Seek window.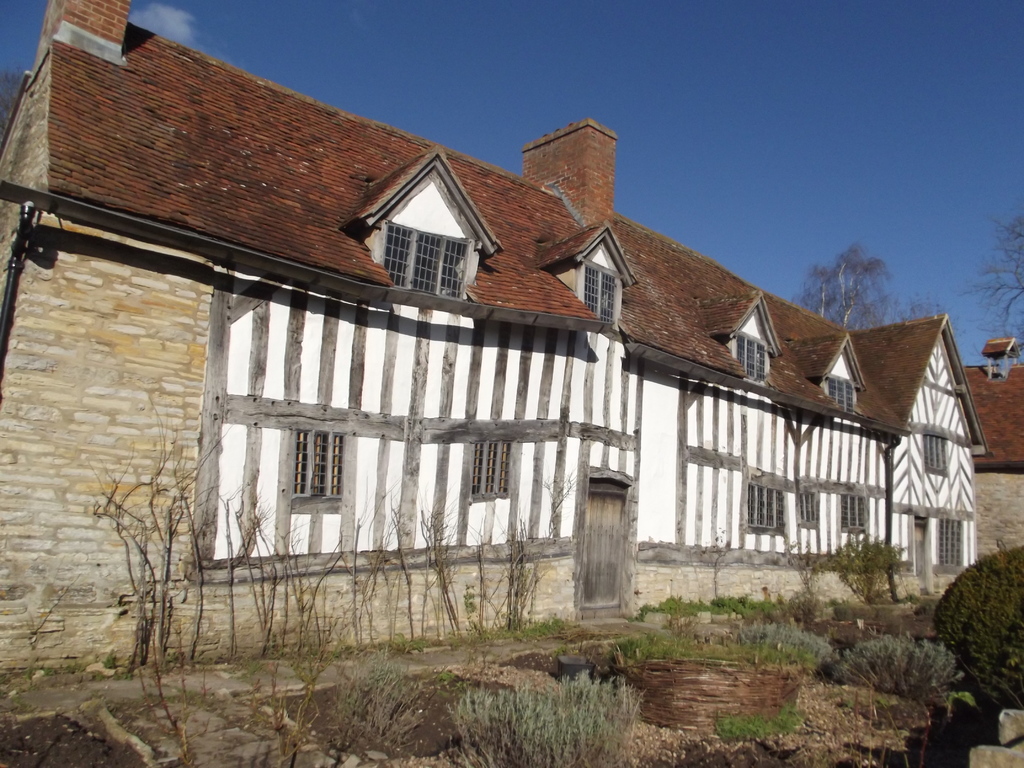
box(745, 482, 787, 535).
